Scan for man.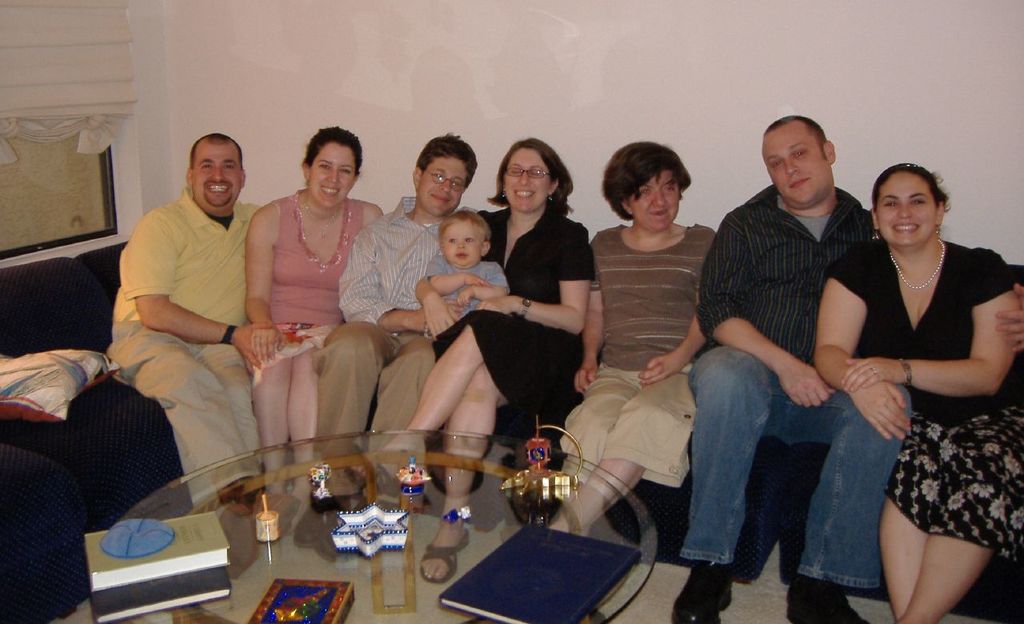
Scan result: box(678, 116, 913, 623).
